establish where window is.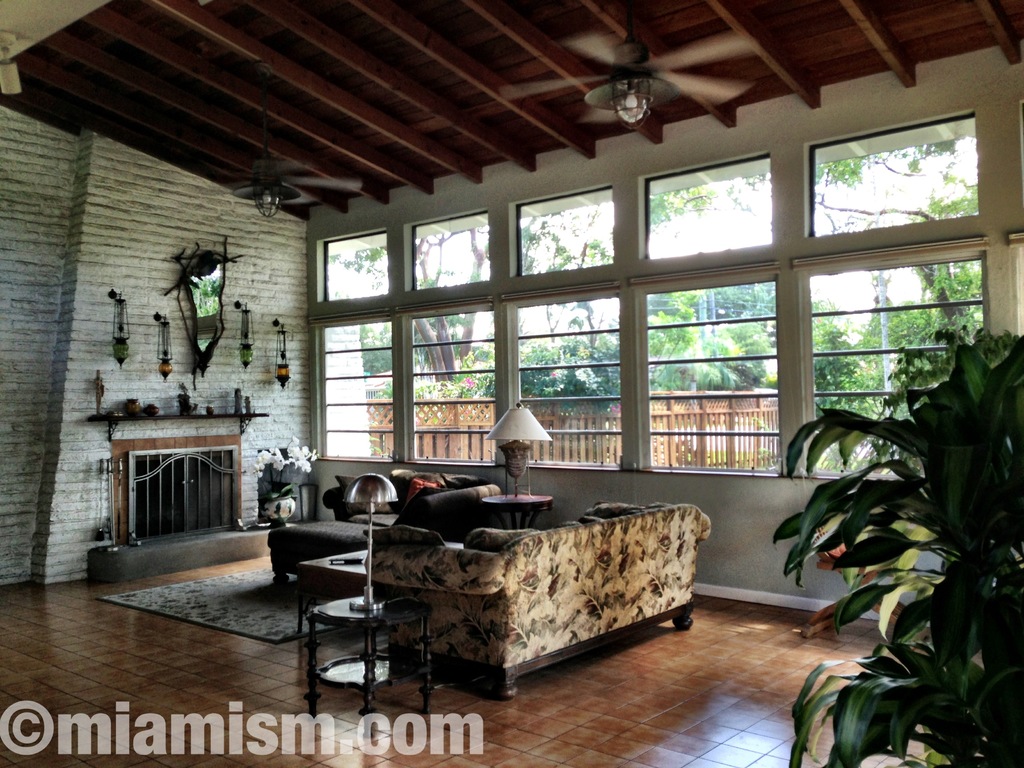
Established at BBox(309, 315, 399, 458).
